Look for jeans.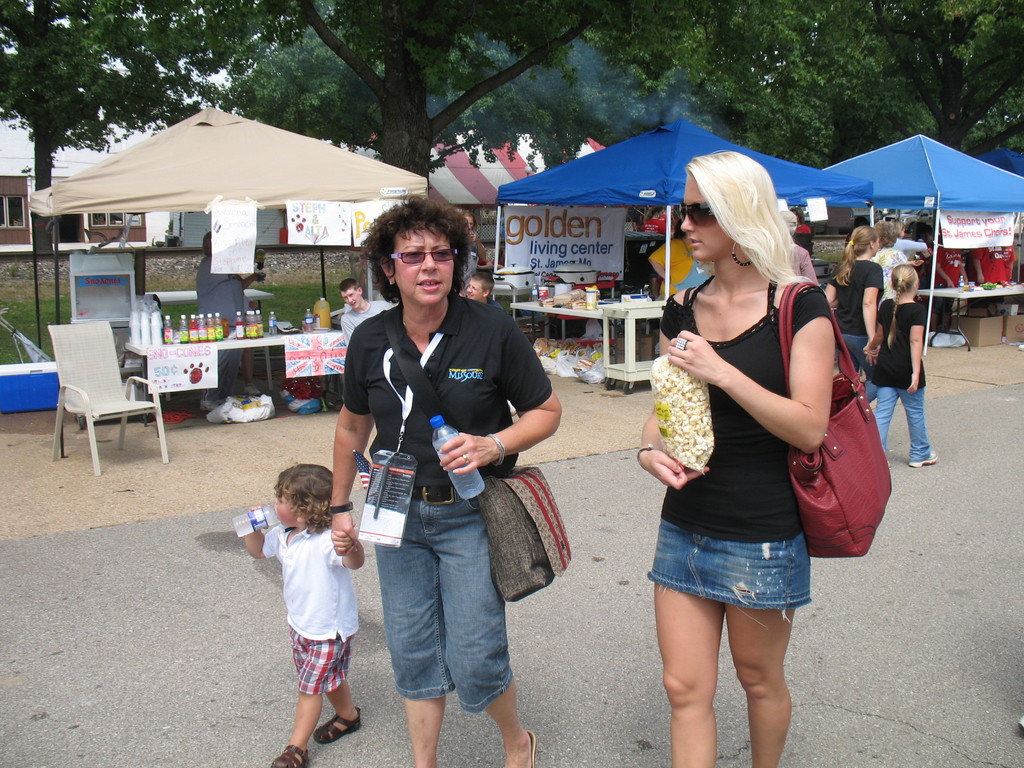
Found: [874,388,931,463].
